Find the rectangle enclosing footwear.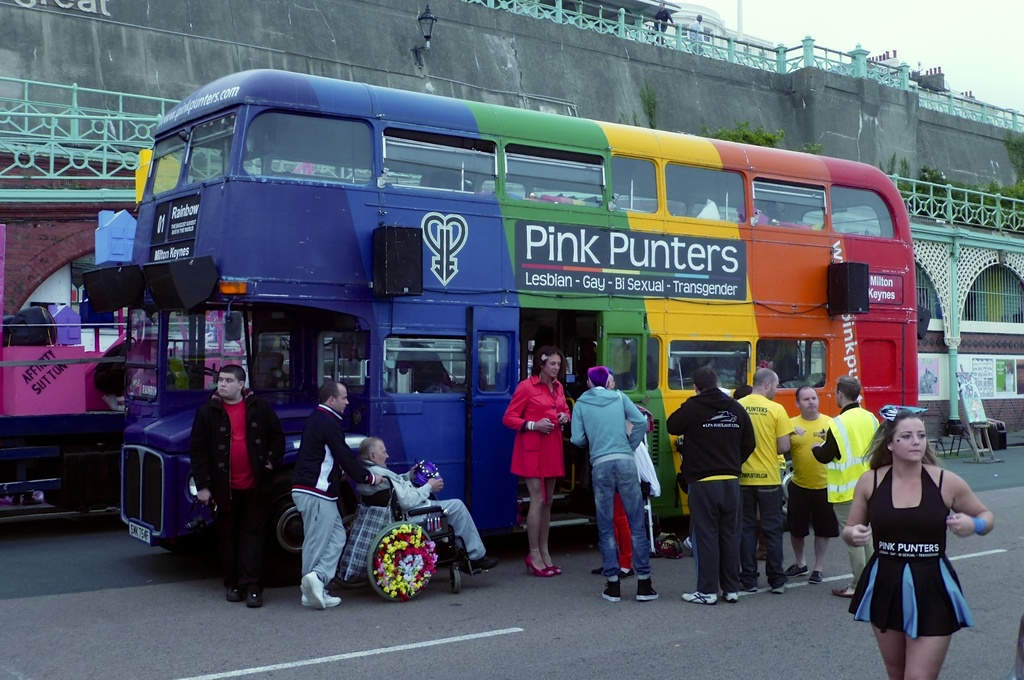
region(299, 575, 328, 610).
